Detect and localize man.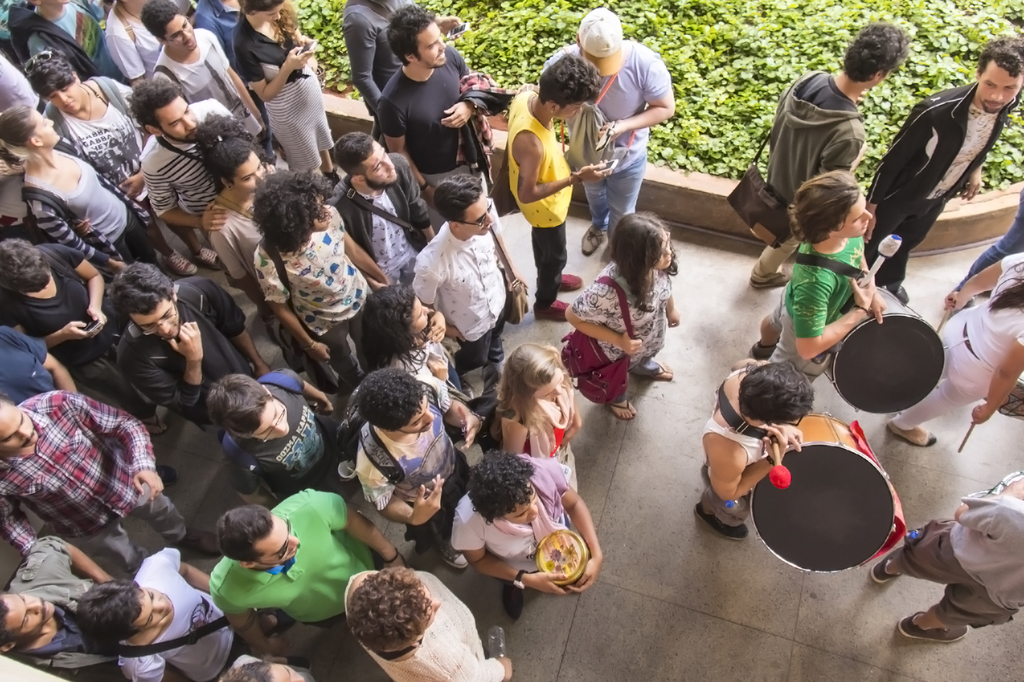
Localized at detection(131, 75, 234, 239).
